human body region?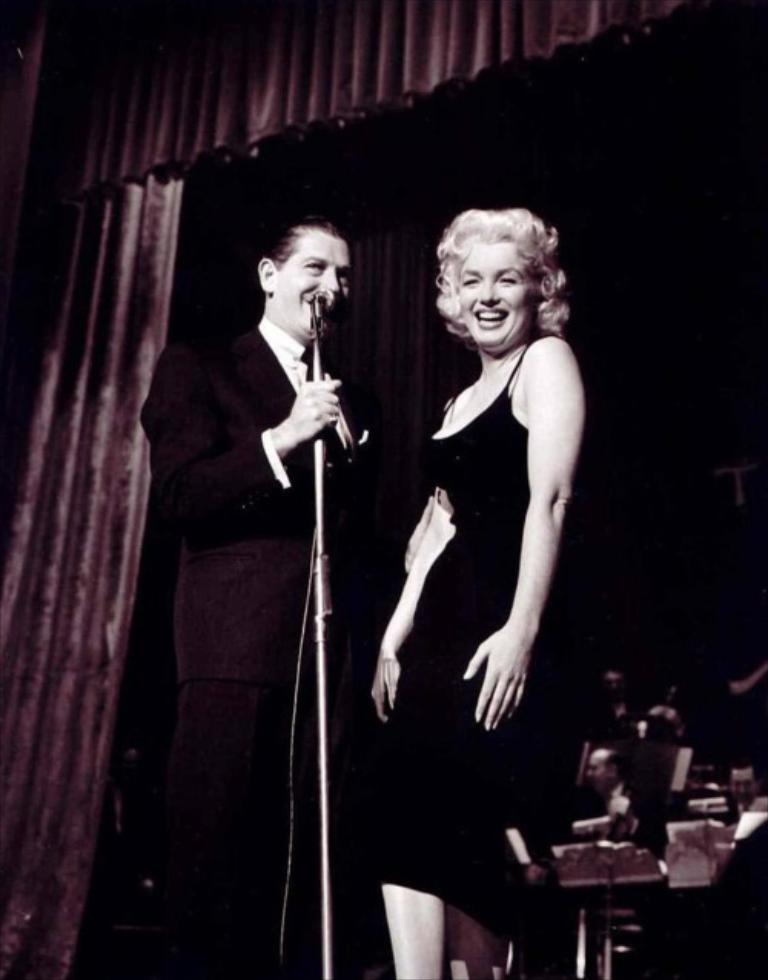
bbox=[366, 229, 578, 979]
